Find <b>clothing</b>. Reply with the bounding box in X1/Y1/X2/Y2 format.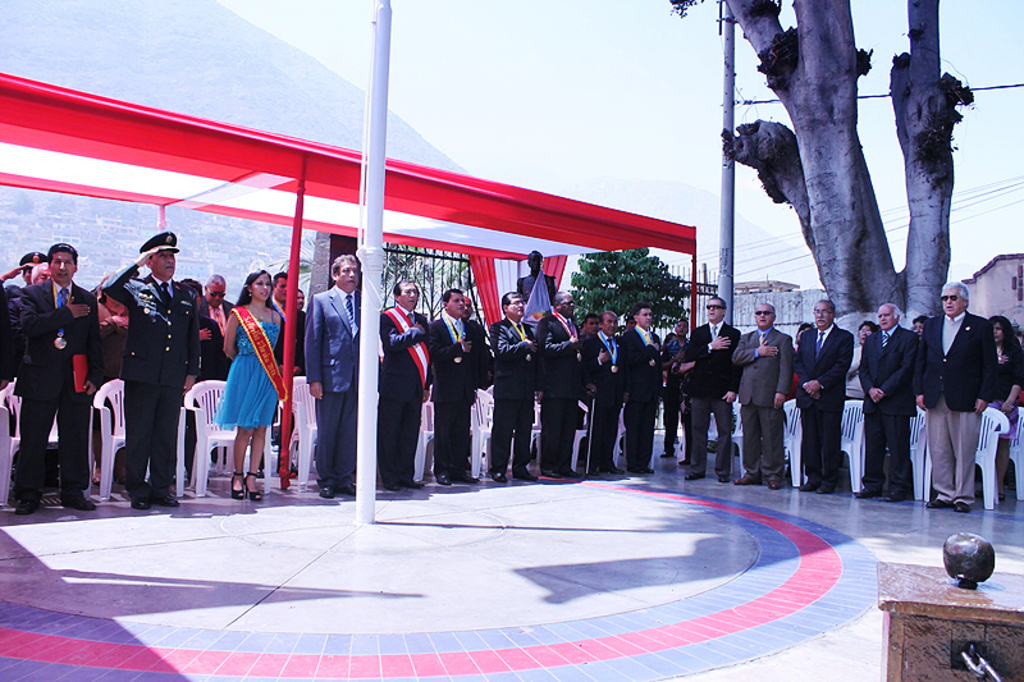
381/306/428/470.
